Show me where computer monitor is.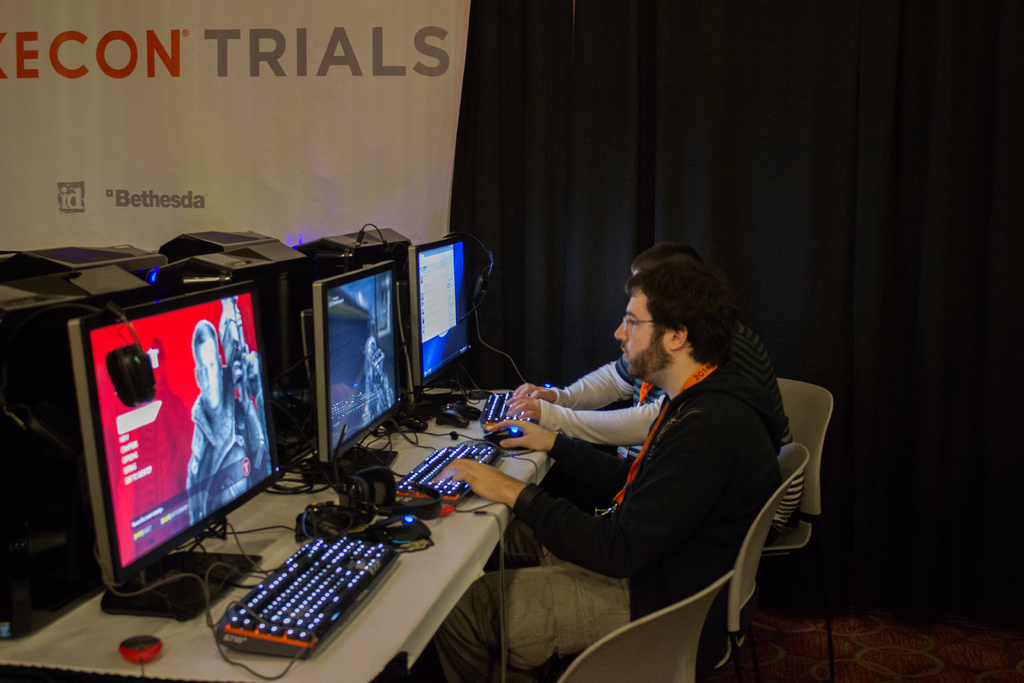
computer monitor is at l=412, t=236, r=474, b=417.
